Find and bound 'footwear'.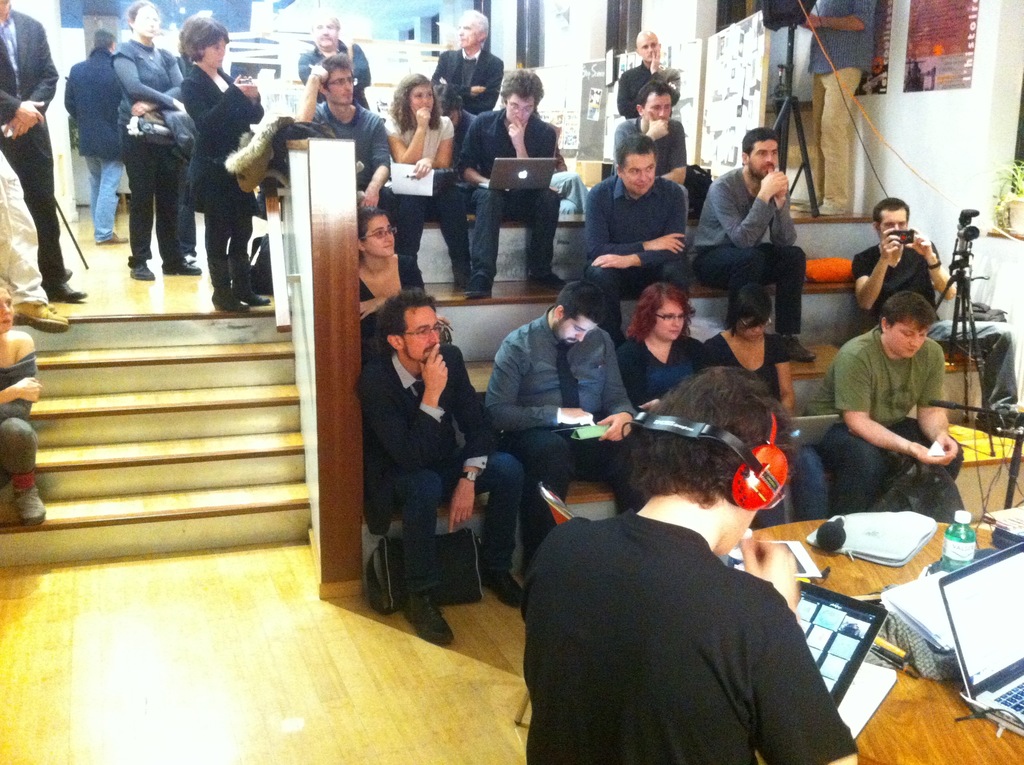
Bound: 104:229:125:239.
